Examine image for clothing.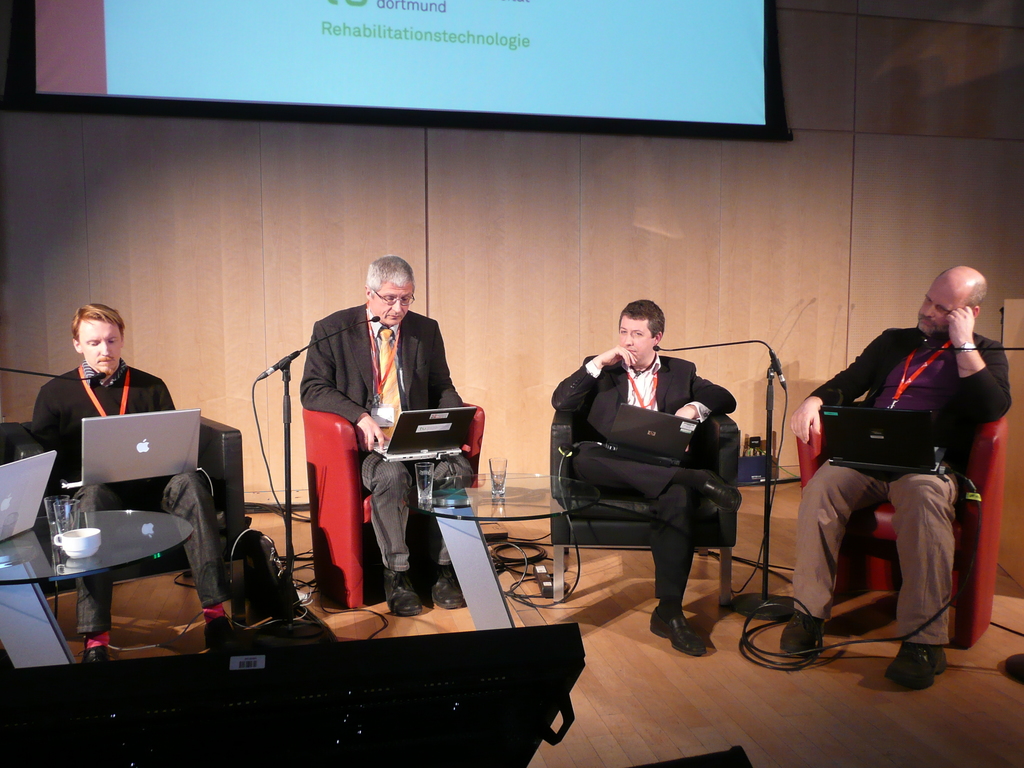
Examination result: (791, 282, 1007, 682).
